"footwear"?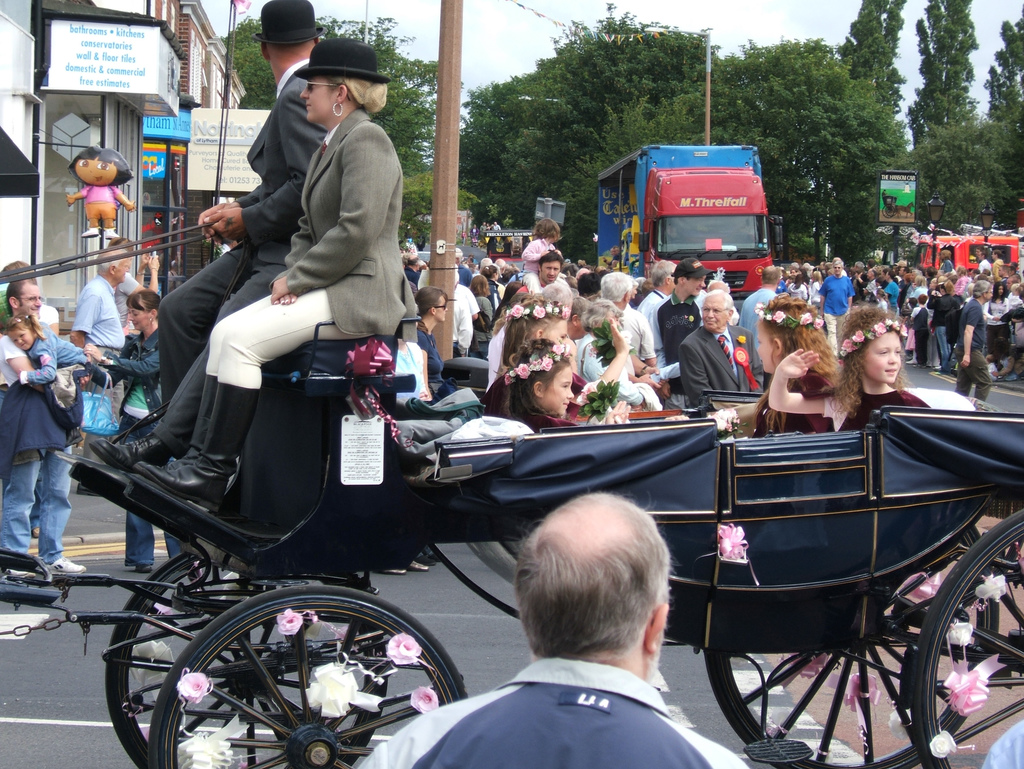
911 362 925 369
